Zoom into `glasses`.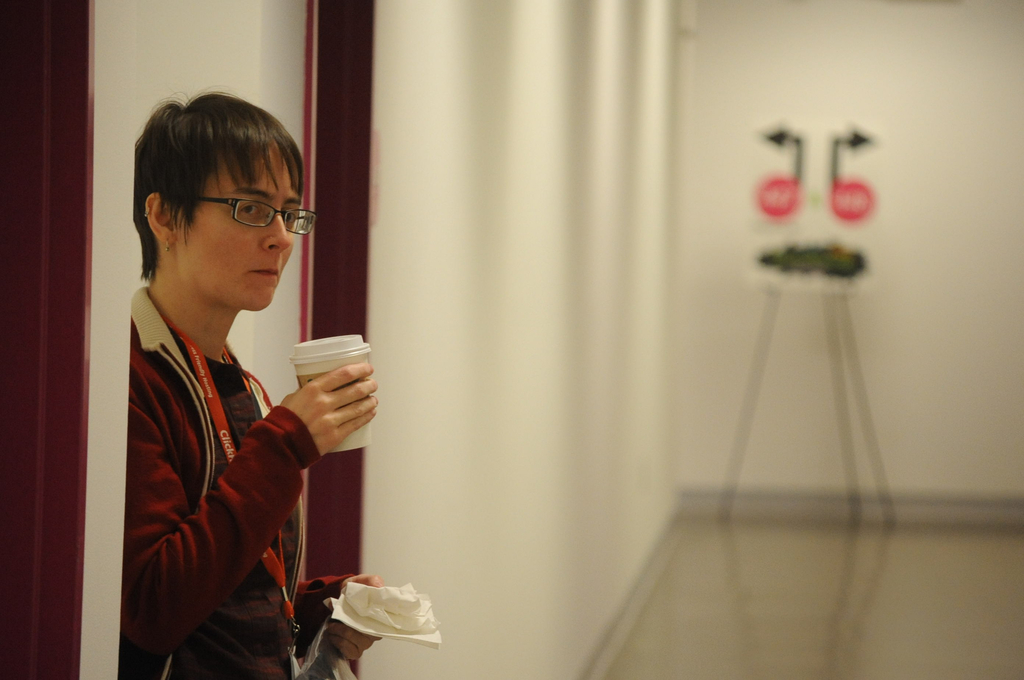
Zoom target: [148,184,308,254].
